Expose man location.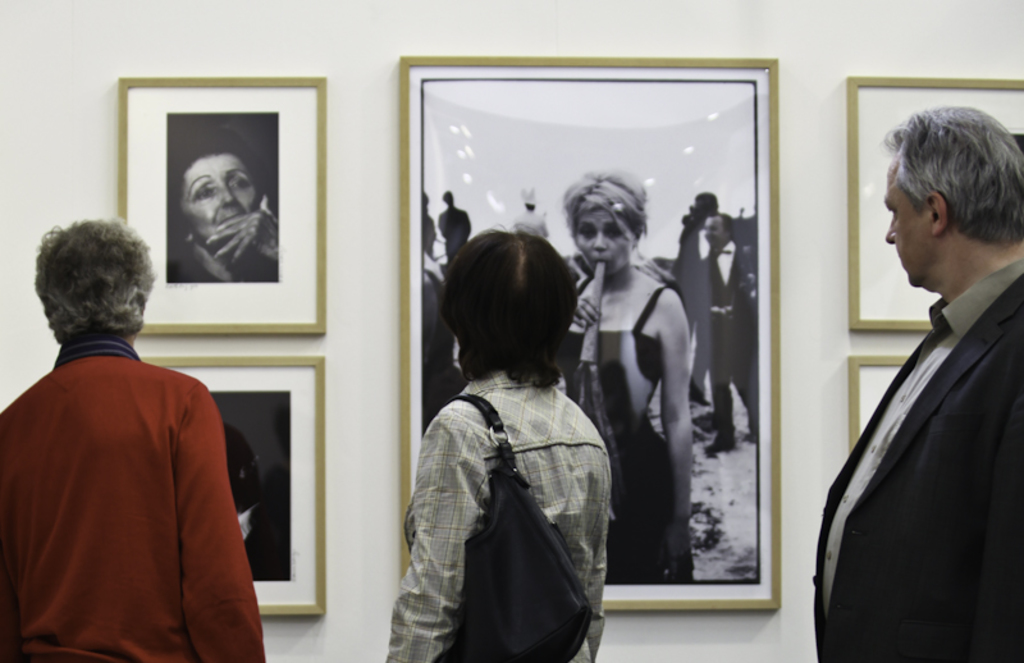
Exposed at crop(808, 106, 1023, 660).
